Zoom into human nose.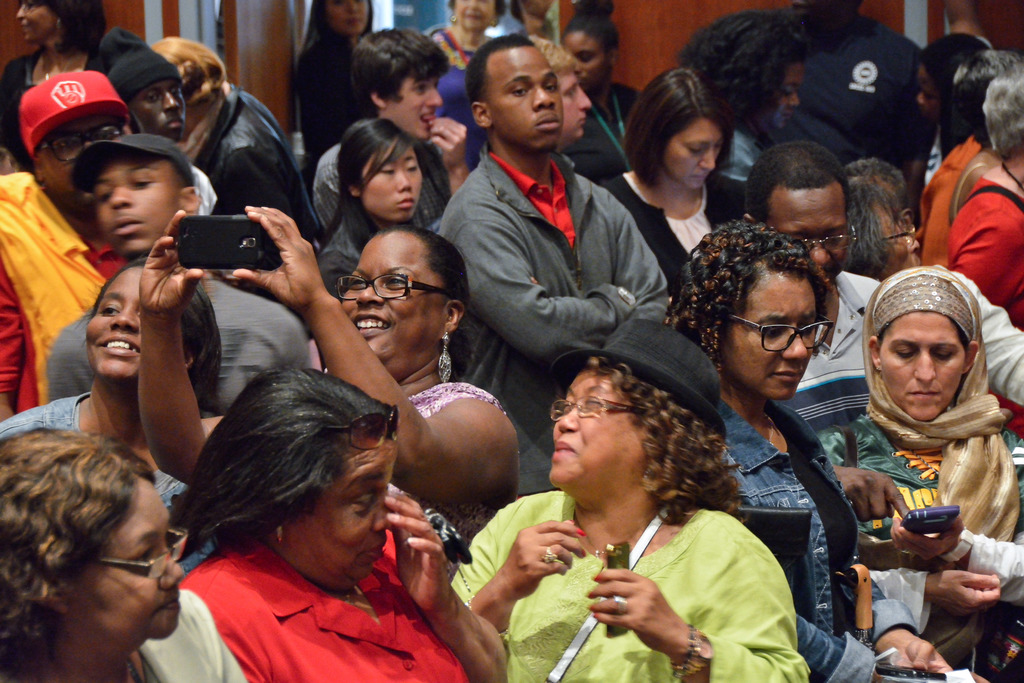
Zoom target: l=557, t=404, r=582, b=433.
